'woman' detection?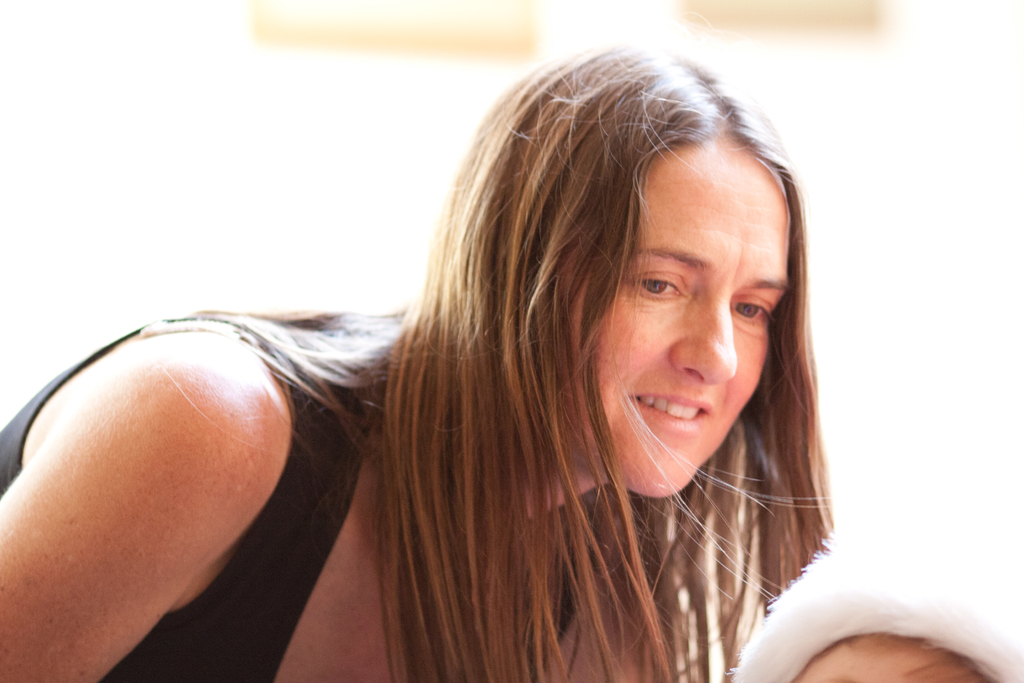
[80,27,888,682]
